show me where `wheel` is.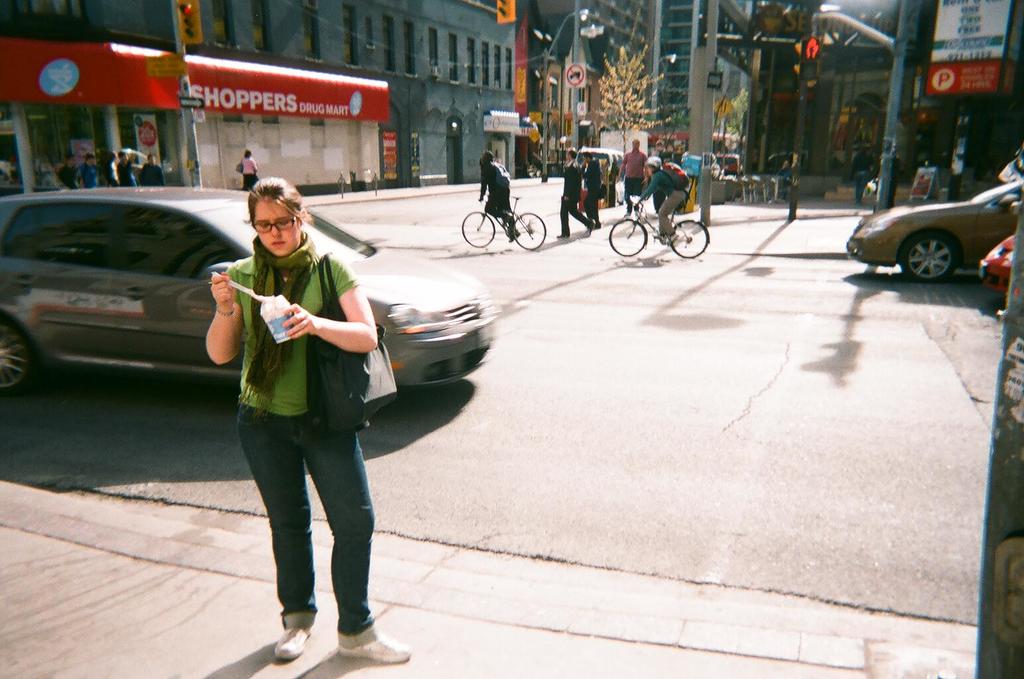
`wheel` is at bbox=(0, 318, 42, 395).
